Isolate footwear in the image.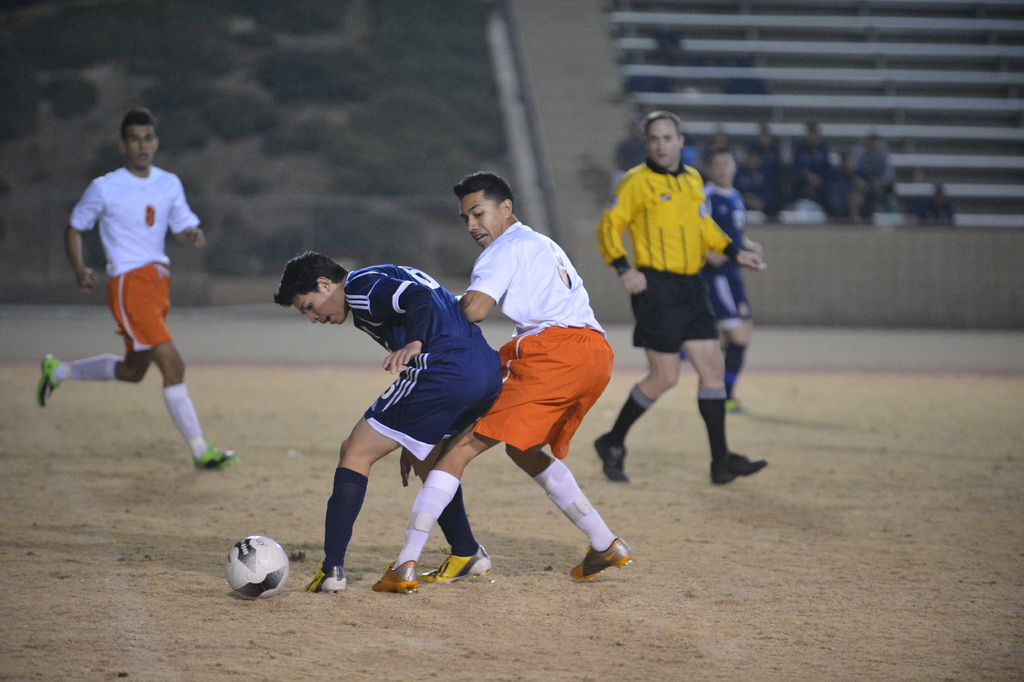
Isolated region: detection(303, 563, 347, 593).
